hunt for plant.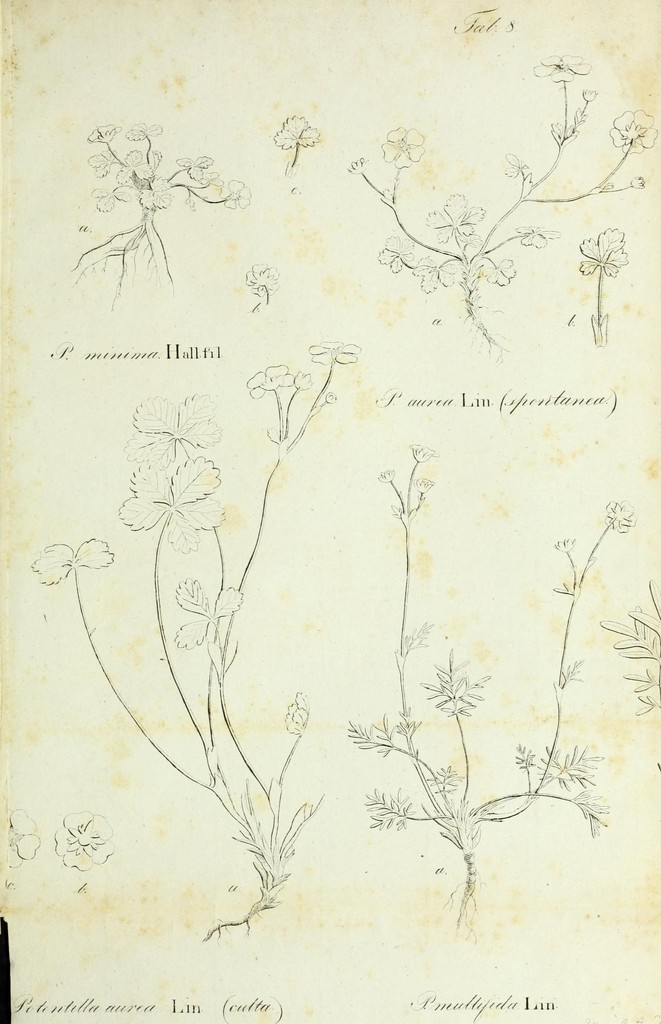
Hunted down at detection(350, 50, 660, 360).
